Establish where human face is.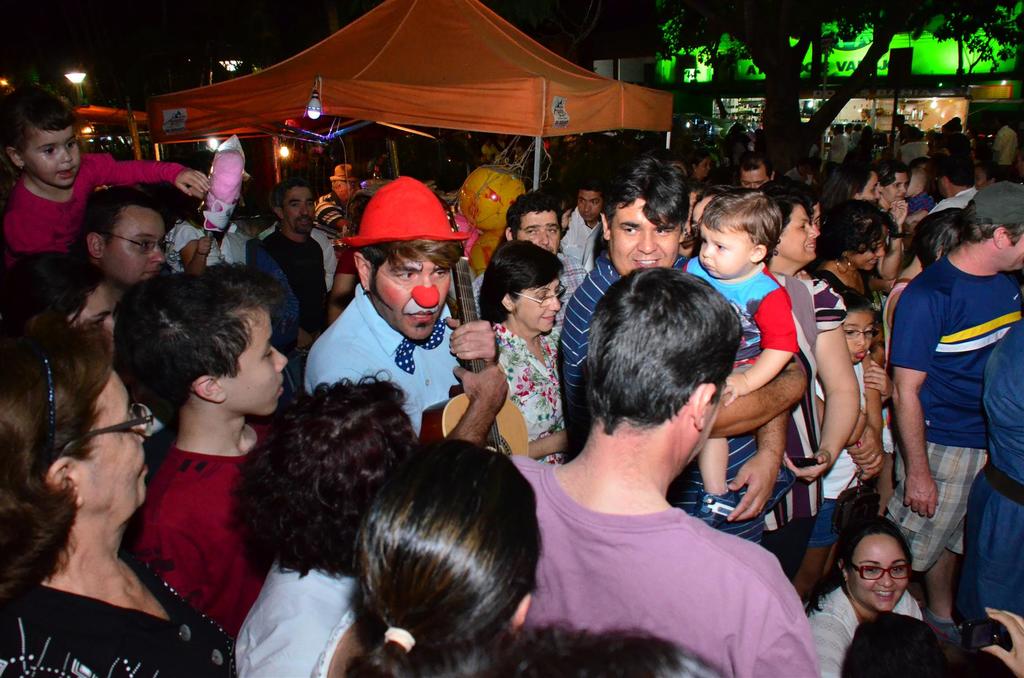
Established at l=17, t=125, r=82, b=184.
